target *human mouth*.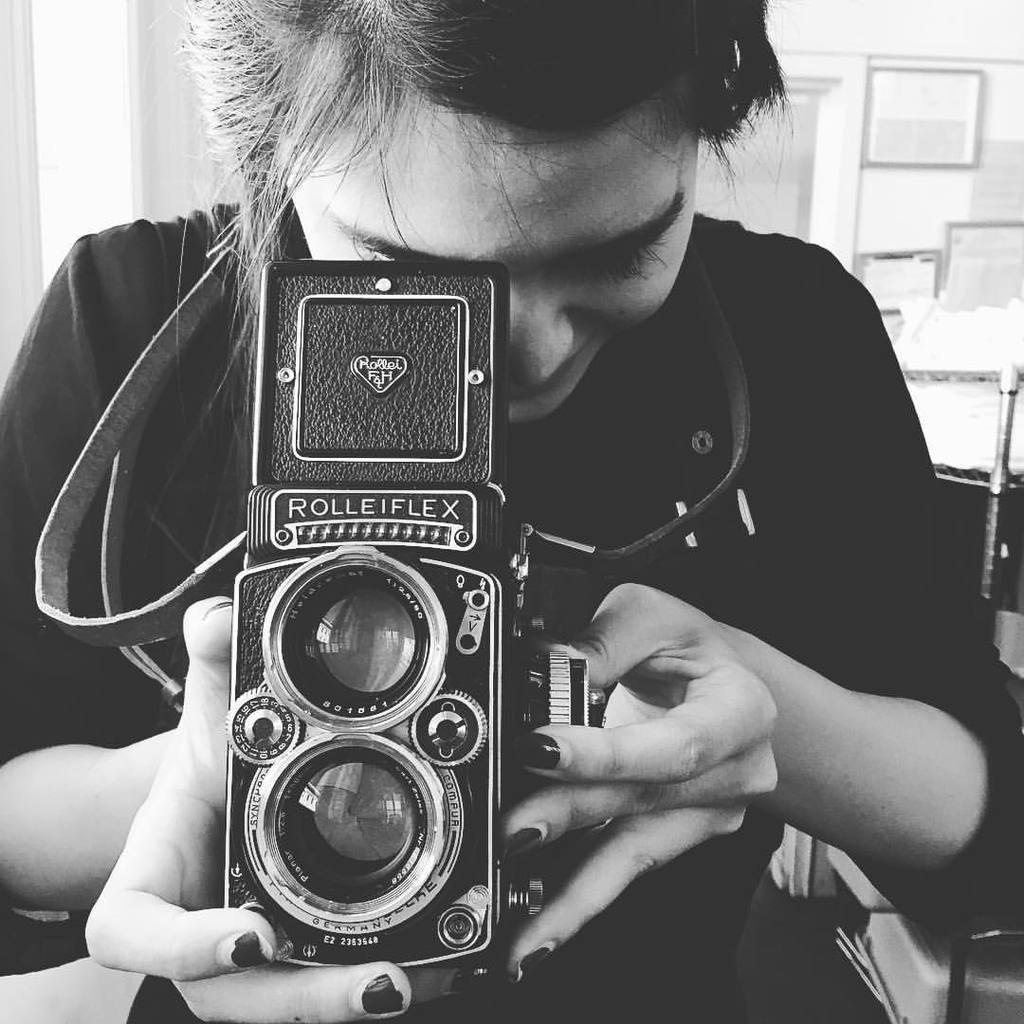
Target region: bbox=(508, 328, 599, 396).
